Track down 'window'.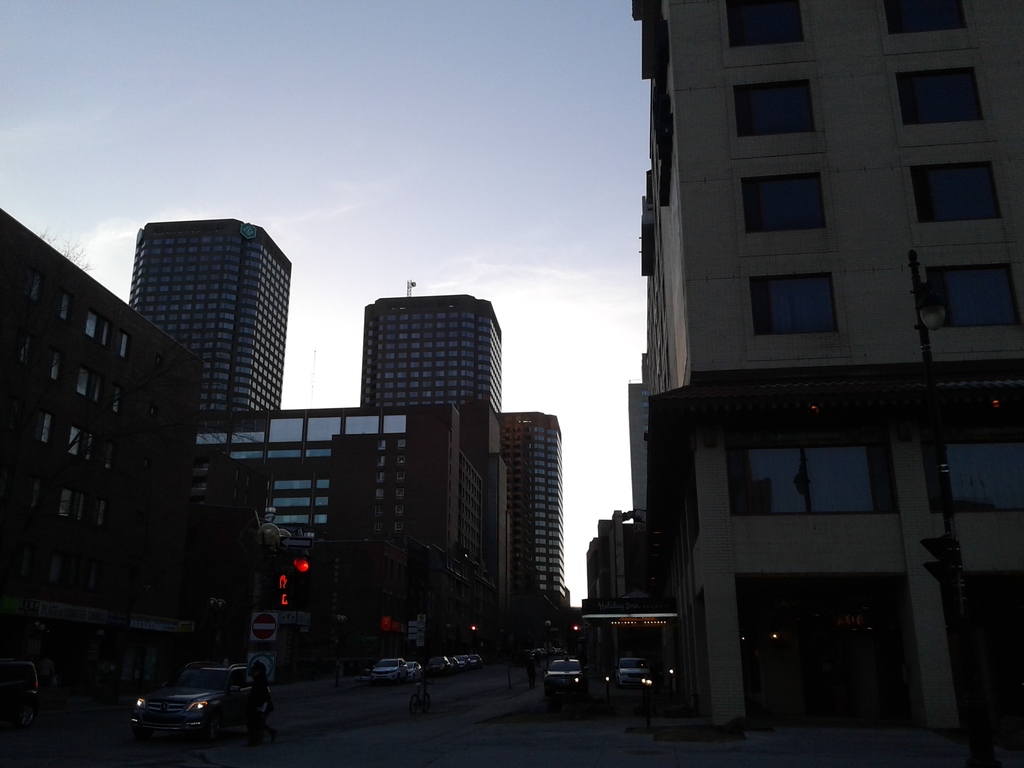
Tracked to Rect(372, 511, 382, 518).
